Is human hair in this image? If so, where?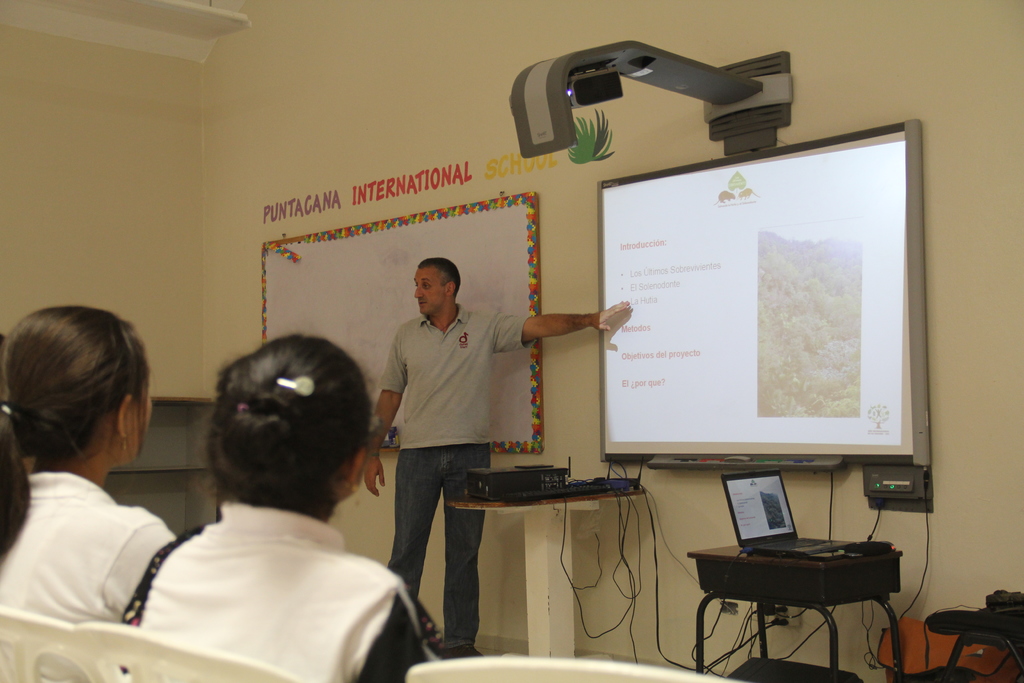
Yes, at 12, 309, 150, 497.
